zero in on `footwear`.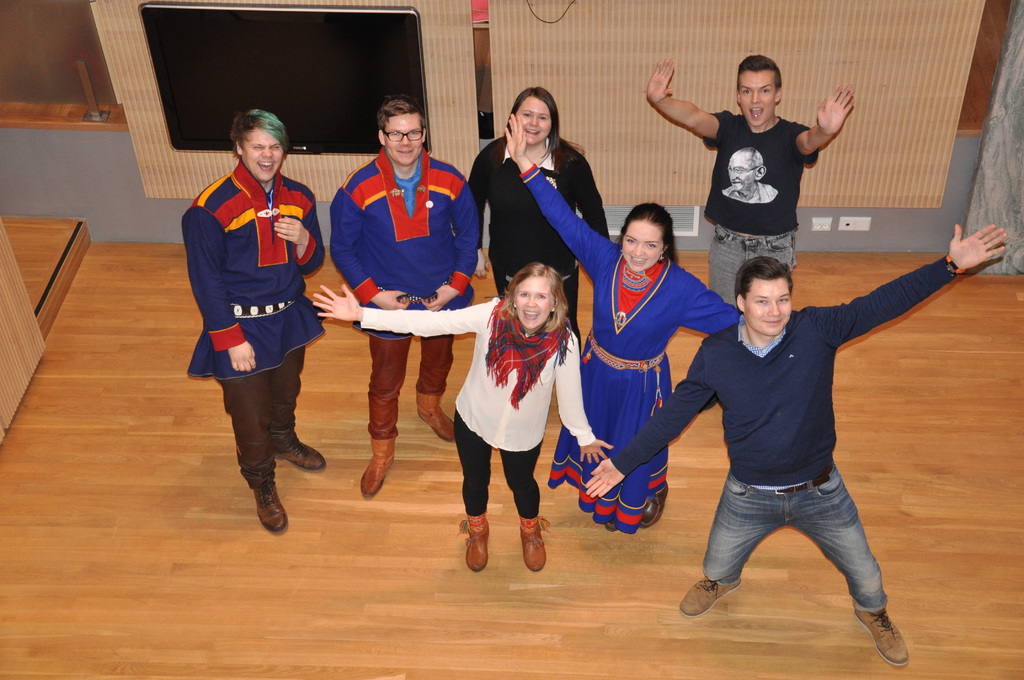
Zeroed in: [left=250, top=478, right=291, bottom=533].
